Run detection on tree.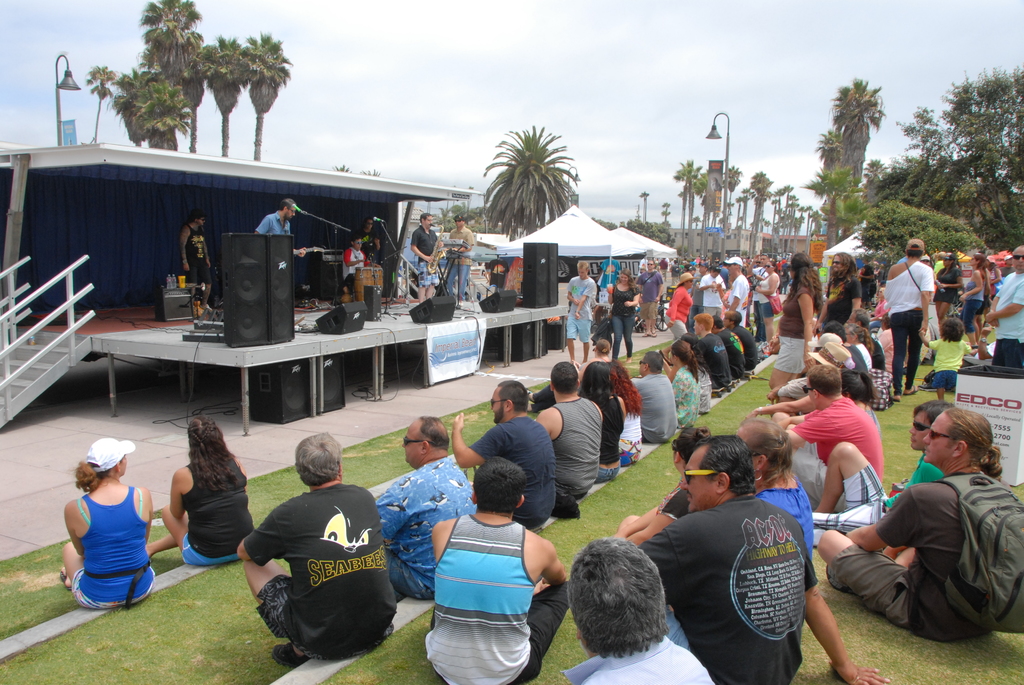
Result: x1=360 y1=164 x2=381 y2=180.
